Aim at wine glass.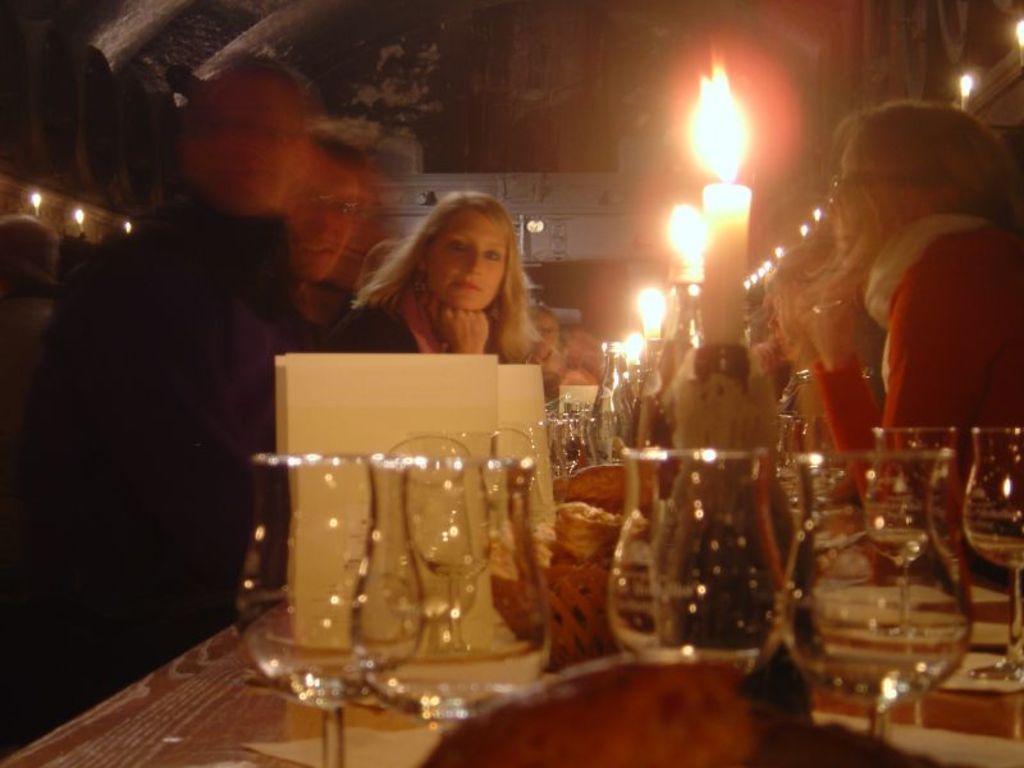
Aimed at crop(353, 452, 552, 723).
